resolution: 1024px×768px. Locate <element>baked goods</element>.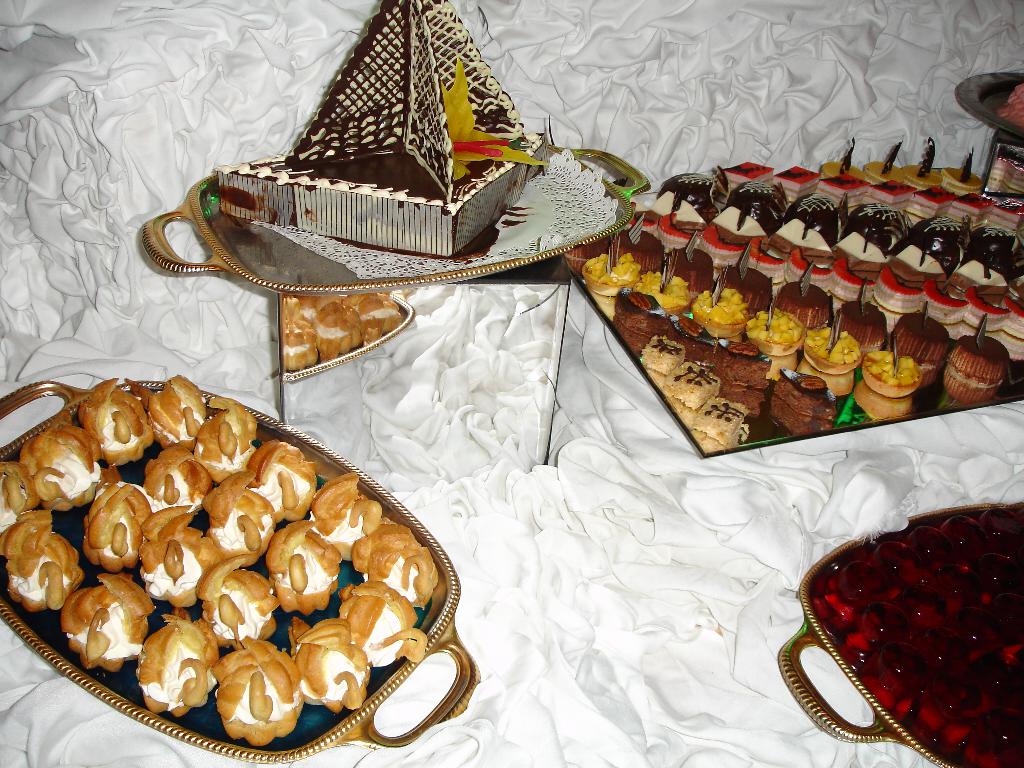
box=[868, 177, 913, 202].
